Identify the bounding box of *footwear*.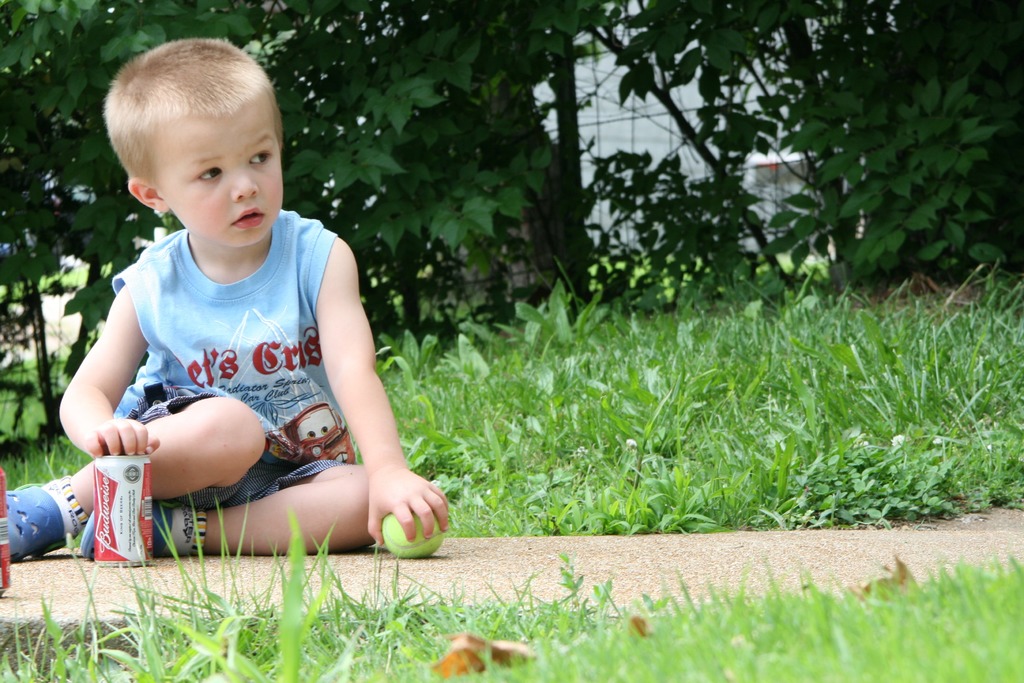
x1=81, y1=497, x2=175, y2=559.
